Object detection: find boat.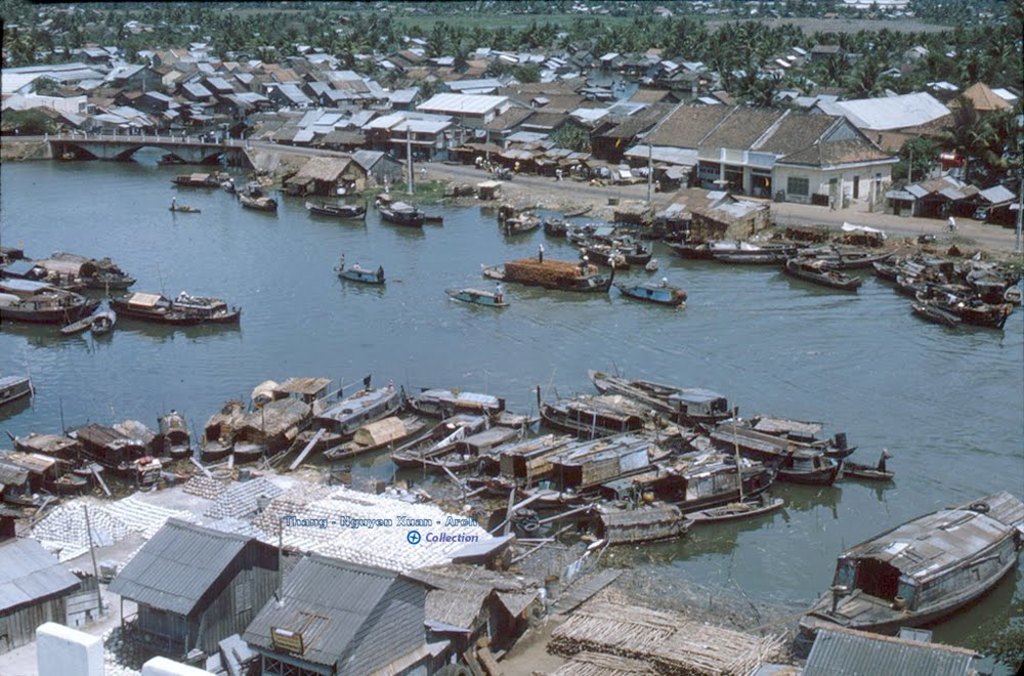
{"x1": 336, "y1": 263, "x2": 391, "y2": 283}.
